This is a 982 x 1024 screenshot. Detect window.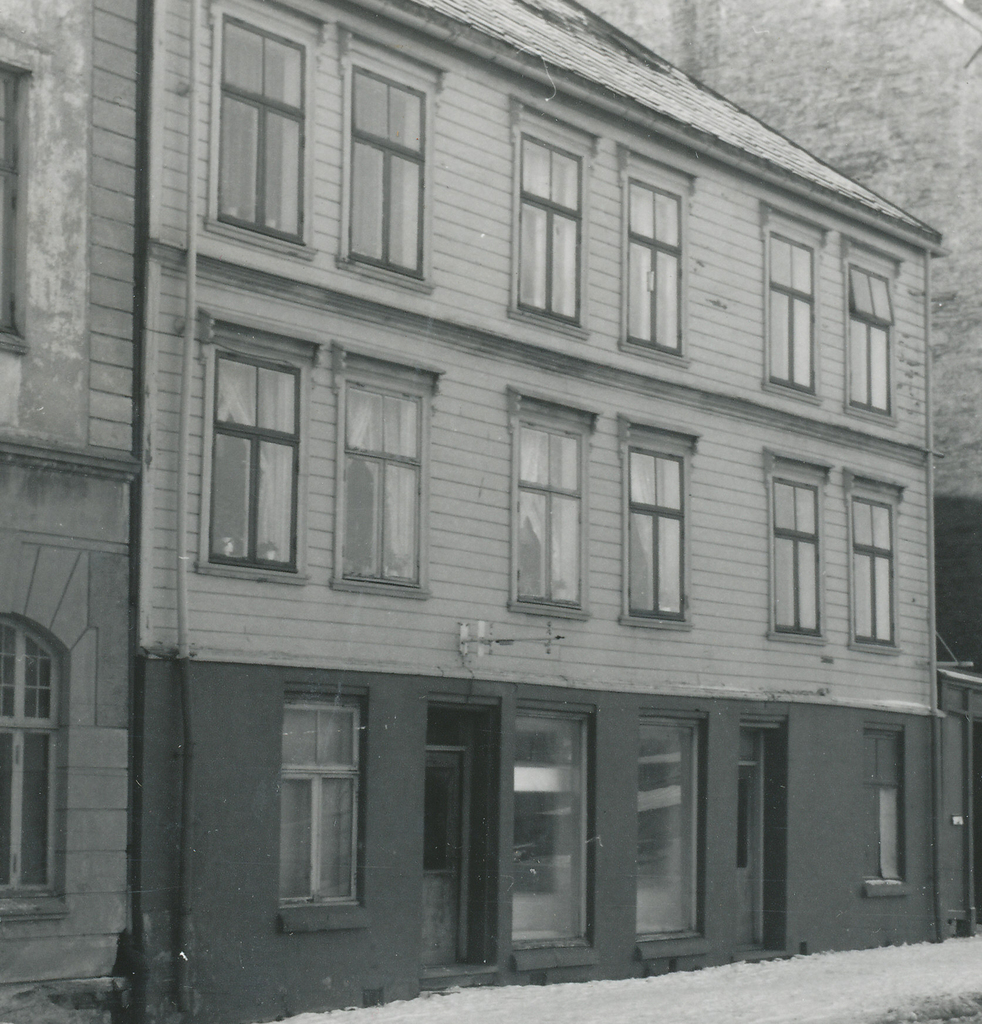
[198, 342, 308, 582].
